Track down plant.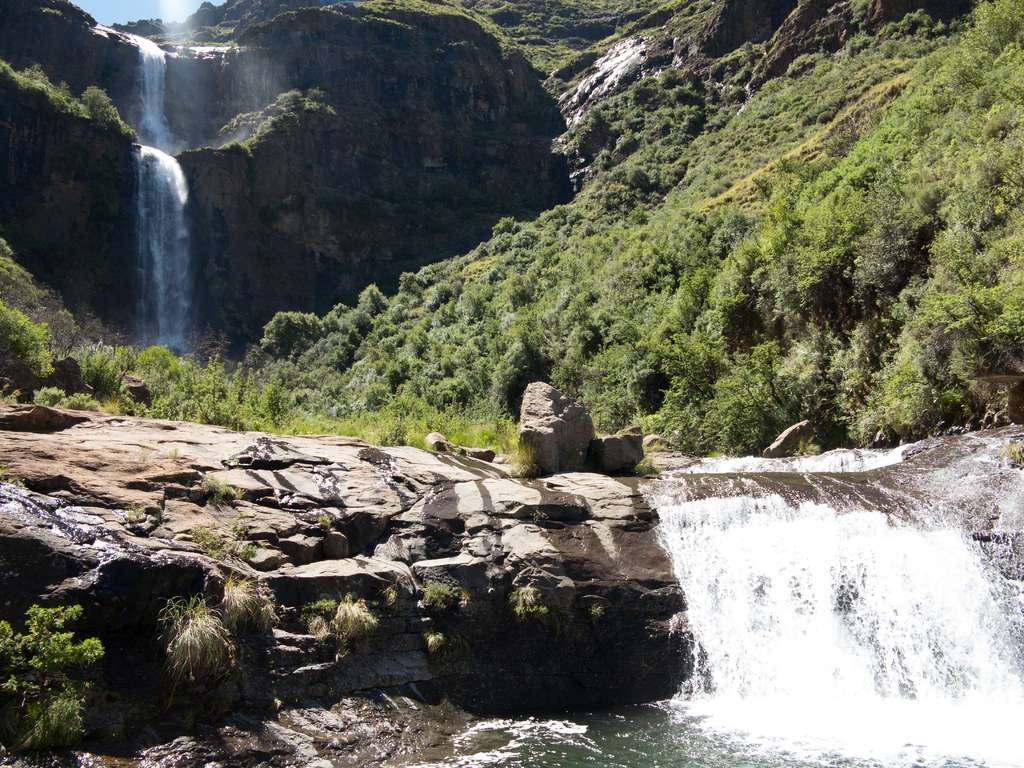
Tracked to locate(0, 229, 14, 254).
